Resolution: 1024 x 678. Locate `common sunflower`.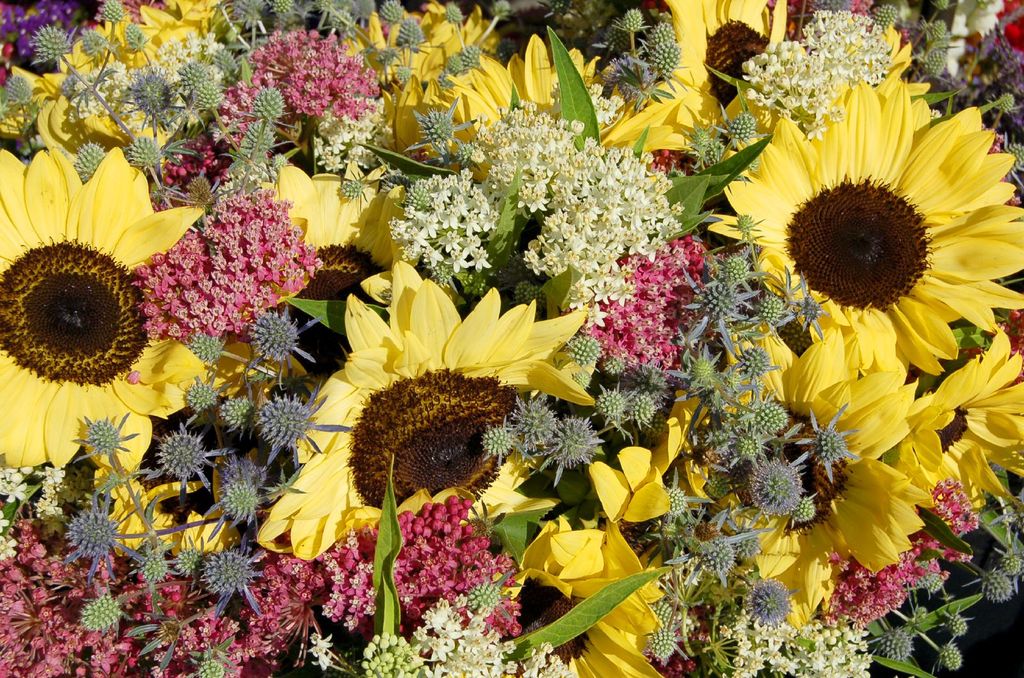
rect(548, 436, 868, 677).
